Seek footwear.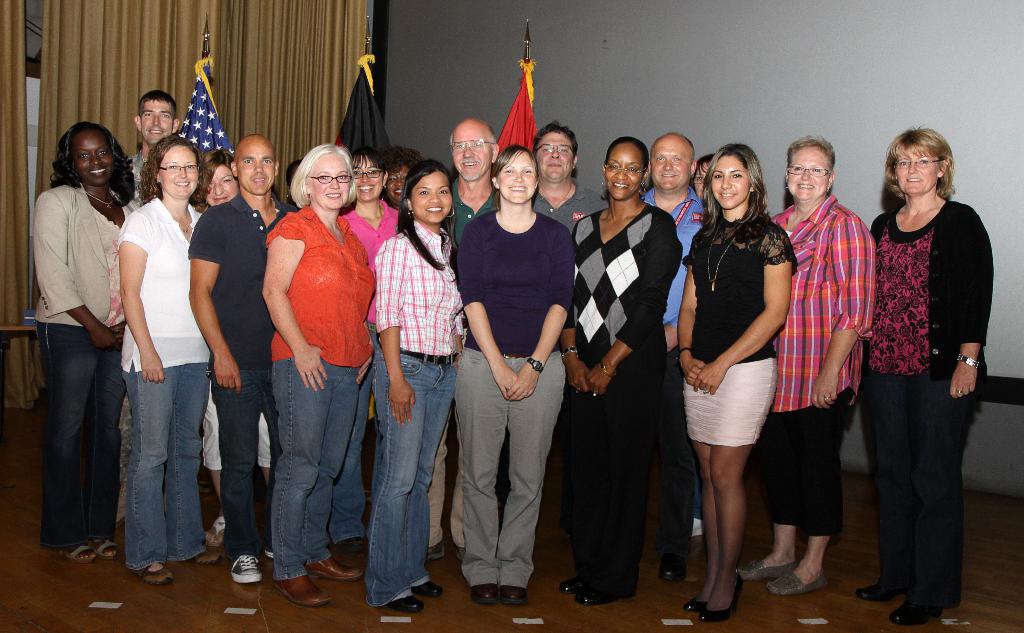
390 594 424 610.
